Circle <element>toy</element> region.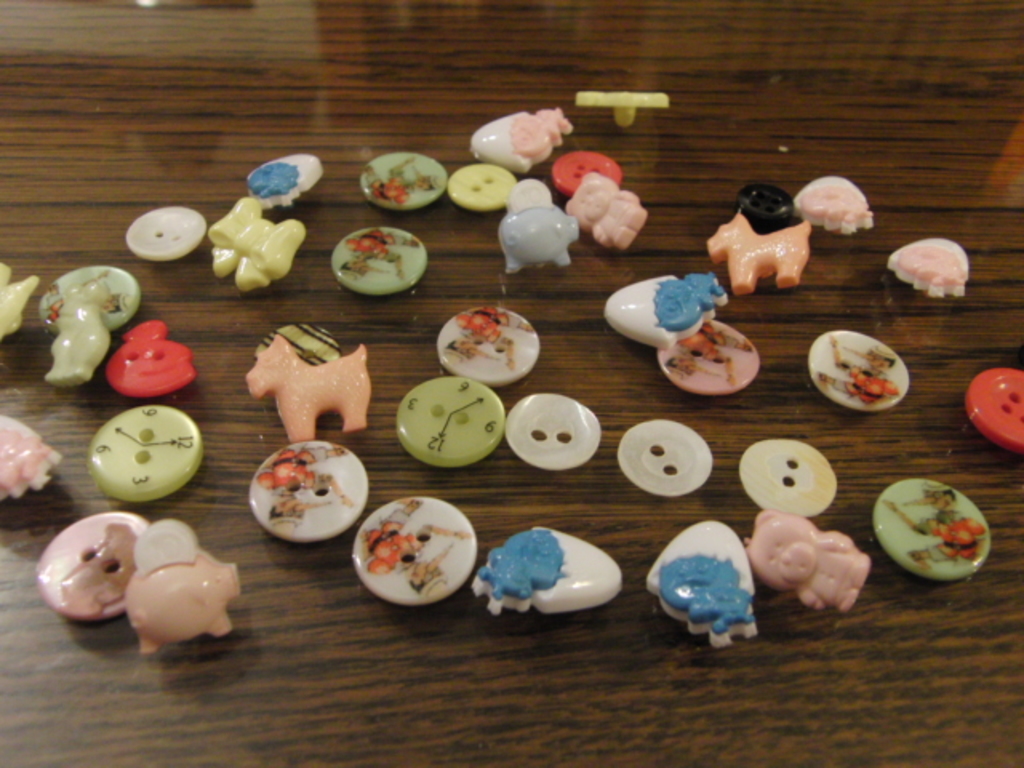
Region: bbox=[219, 202, 301, 291].
